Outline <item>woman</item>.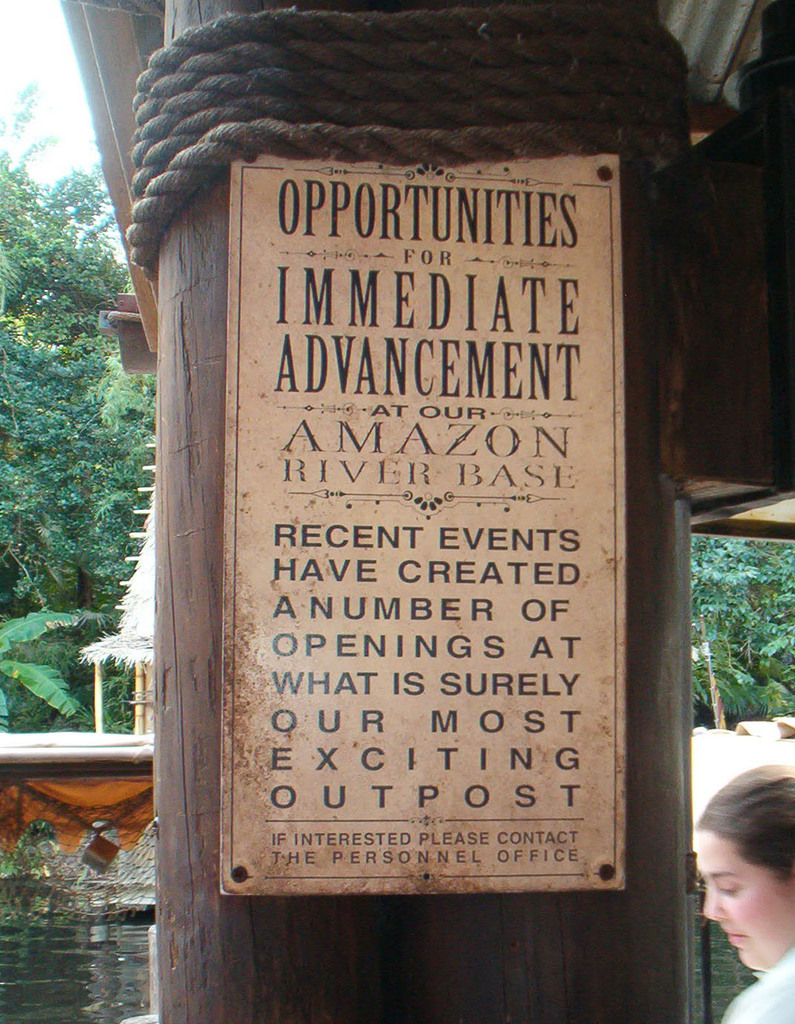
Outline: Rect(685, 778, 791, 958).
